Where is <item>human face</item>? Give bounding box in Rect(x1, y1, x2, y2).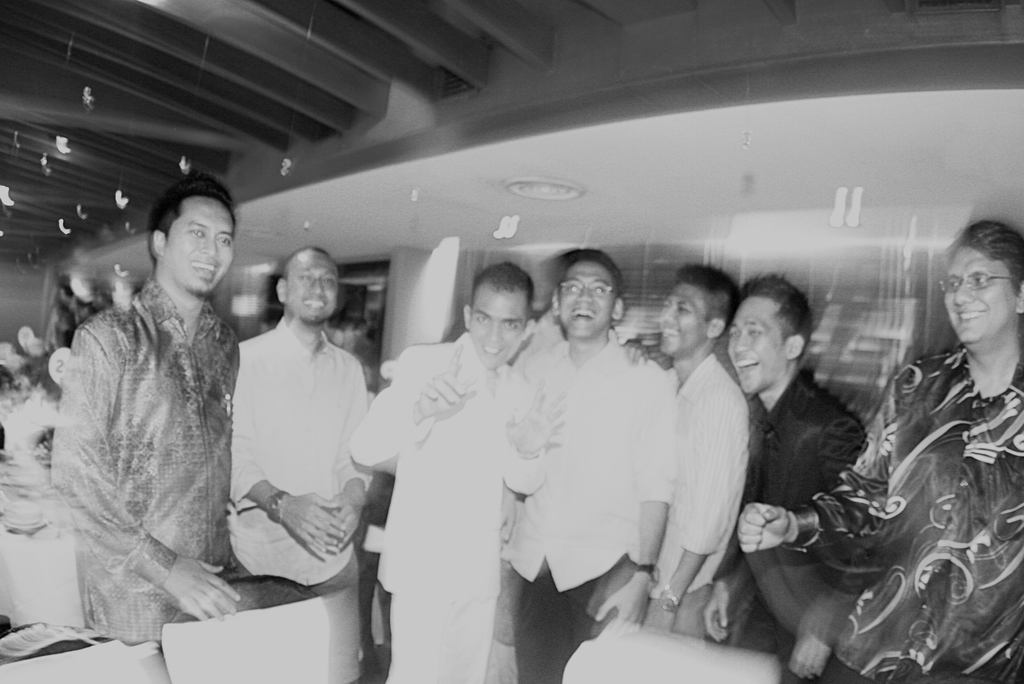
Rect(654, 279, 708, 361).
